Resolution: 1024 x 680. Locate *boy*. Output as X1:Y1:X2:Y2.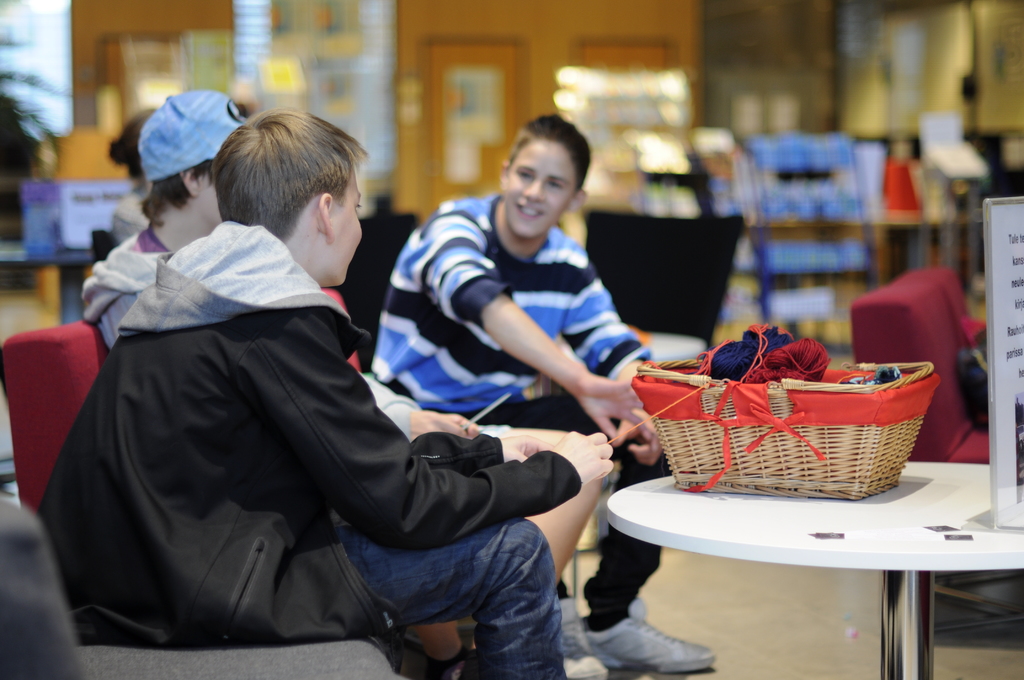
358:121:684:468.
